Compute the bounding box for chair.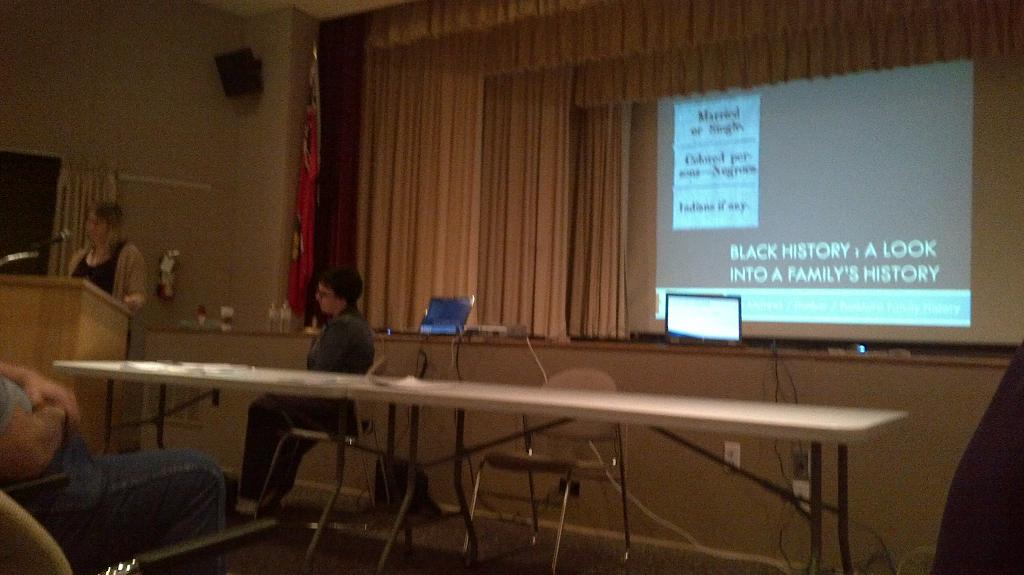
pyautogui.locateOnScreen(456, 369, 627, 574).
